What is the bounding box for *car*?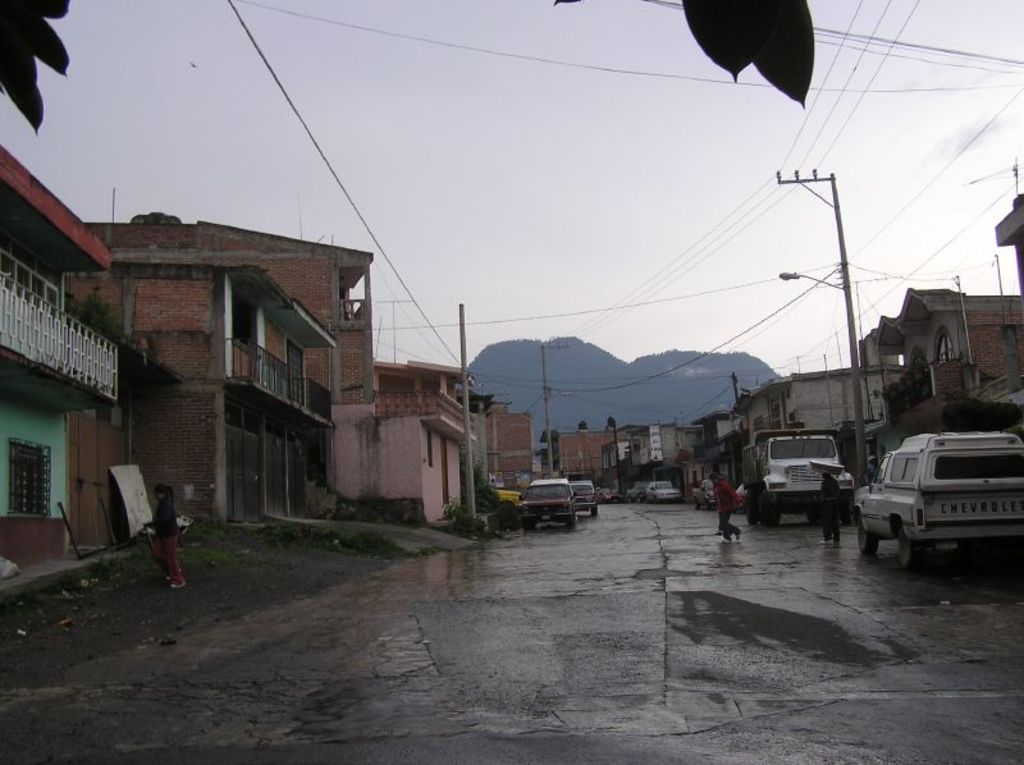
518, 477, 575, 536.
